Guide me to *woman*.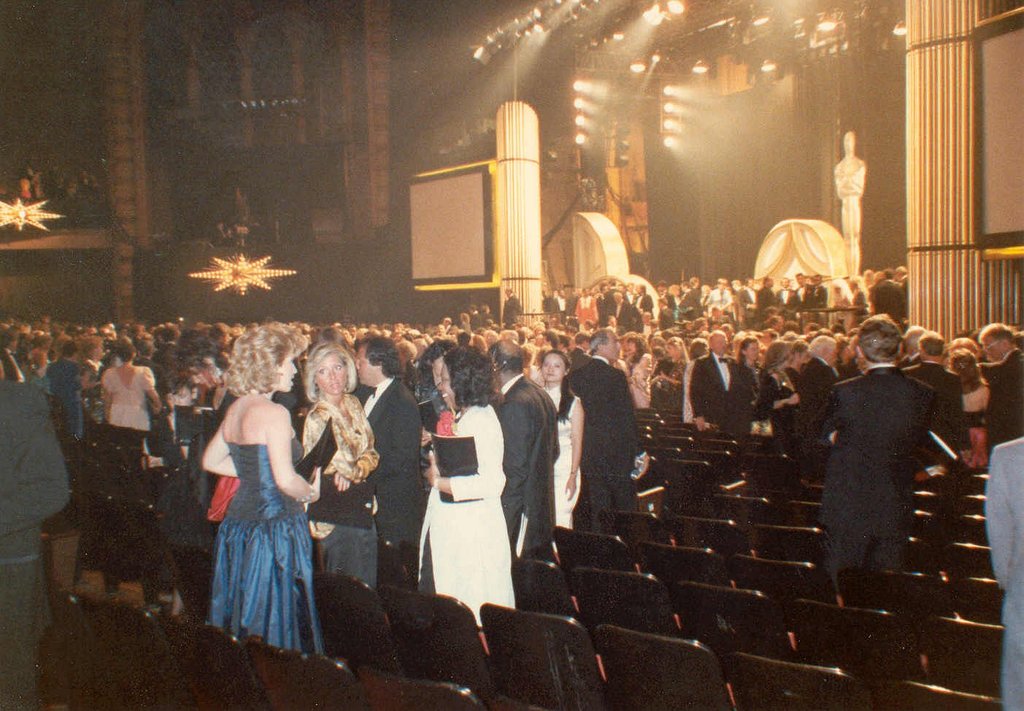
Guidance: <box>189,340,324,670</box>.
